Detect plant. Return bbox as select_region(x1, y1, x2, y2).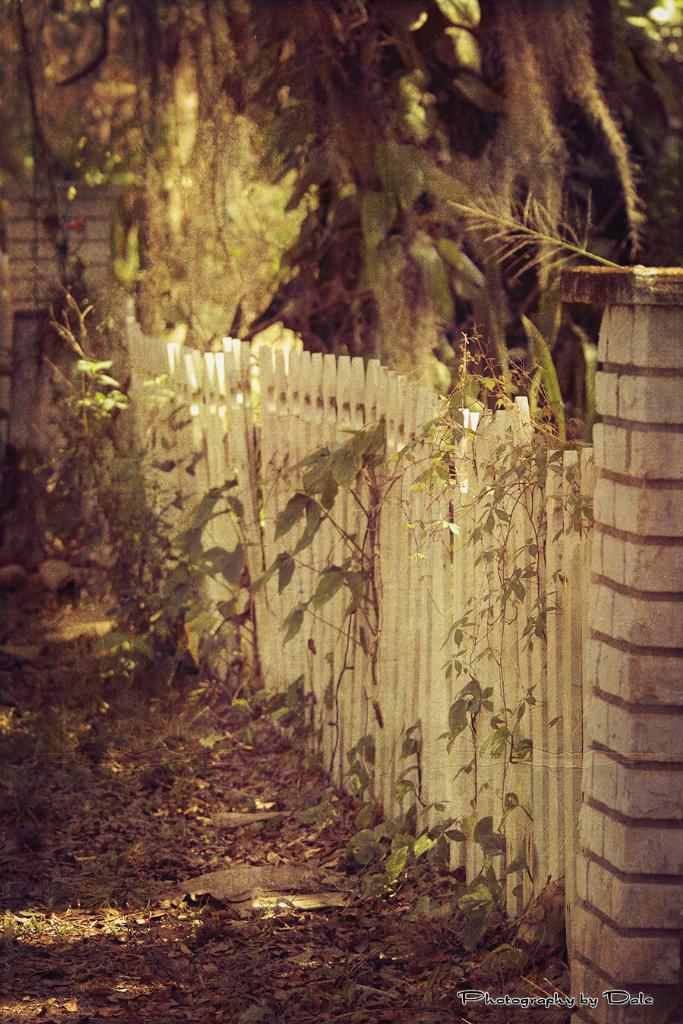
select_region(242, 422, 386, 647).
